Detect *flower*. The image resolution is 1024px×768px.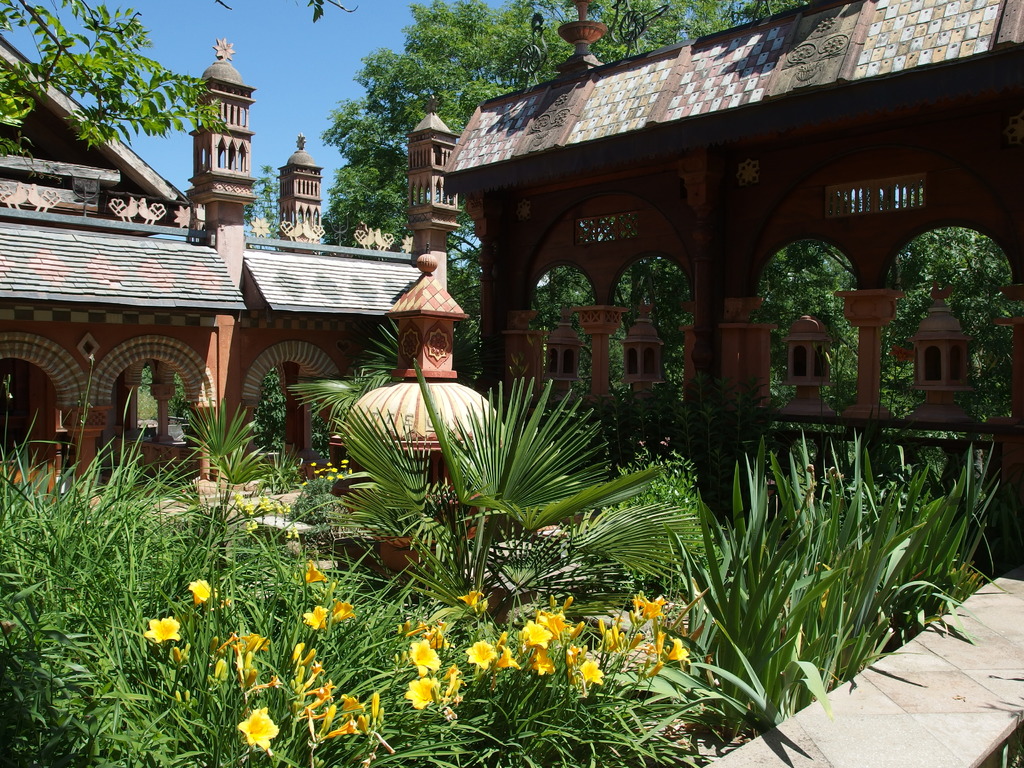
[408, 634, 440, 675].
